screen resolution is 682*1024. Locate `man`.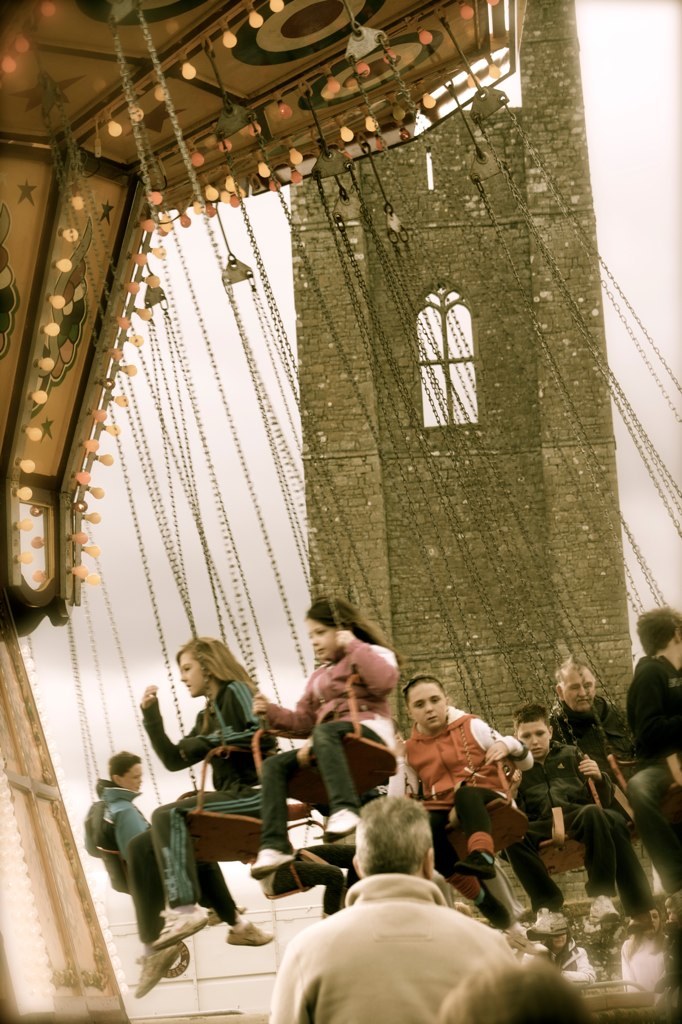
box(265, 798, 524, 1023).
